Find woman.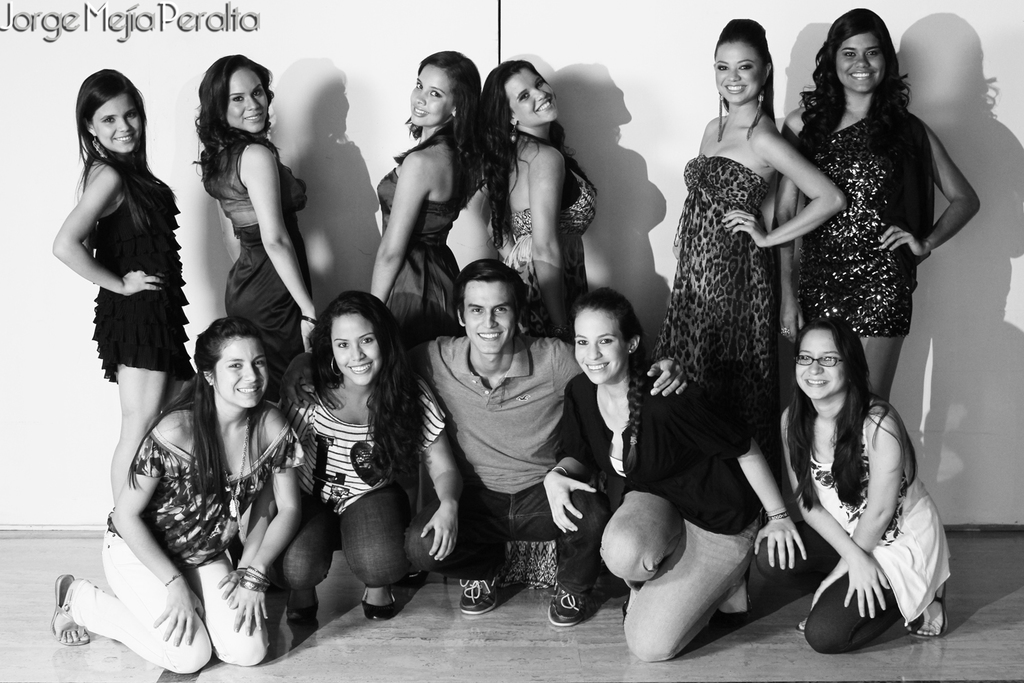
Rect(767, 315, 963, 654).
